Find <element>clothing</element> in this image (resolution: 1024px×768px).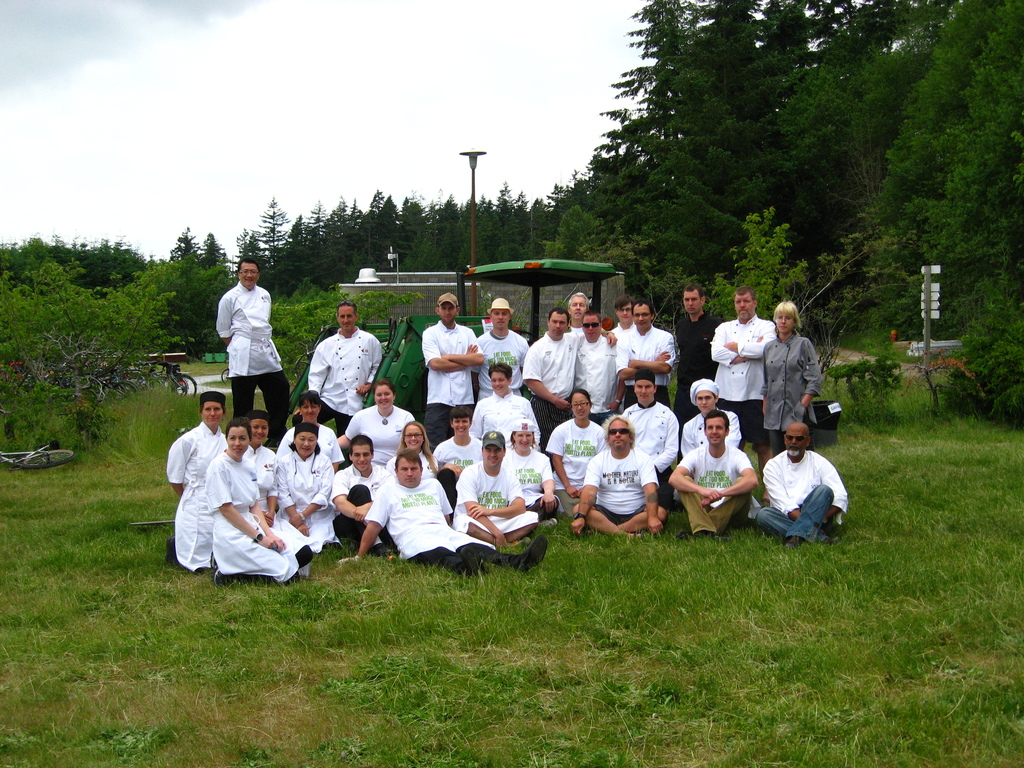
bbox(613, 400, 684, 484).
